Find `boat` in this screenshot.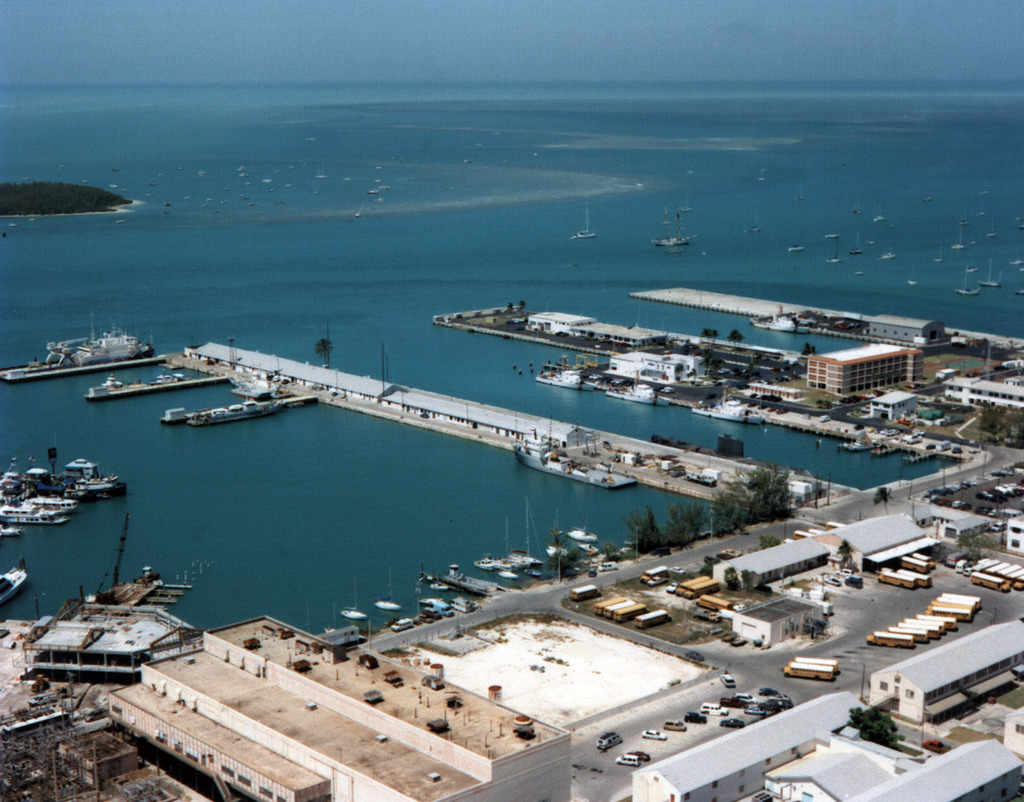
The bounding box for `boat` is (left=908, top=276, right=913, bottom=283).
